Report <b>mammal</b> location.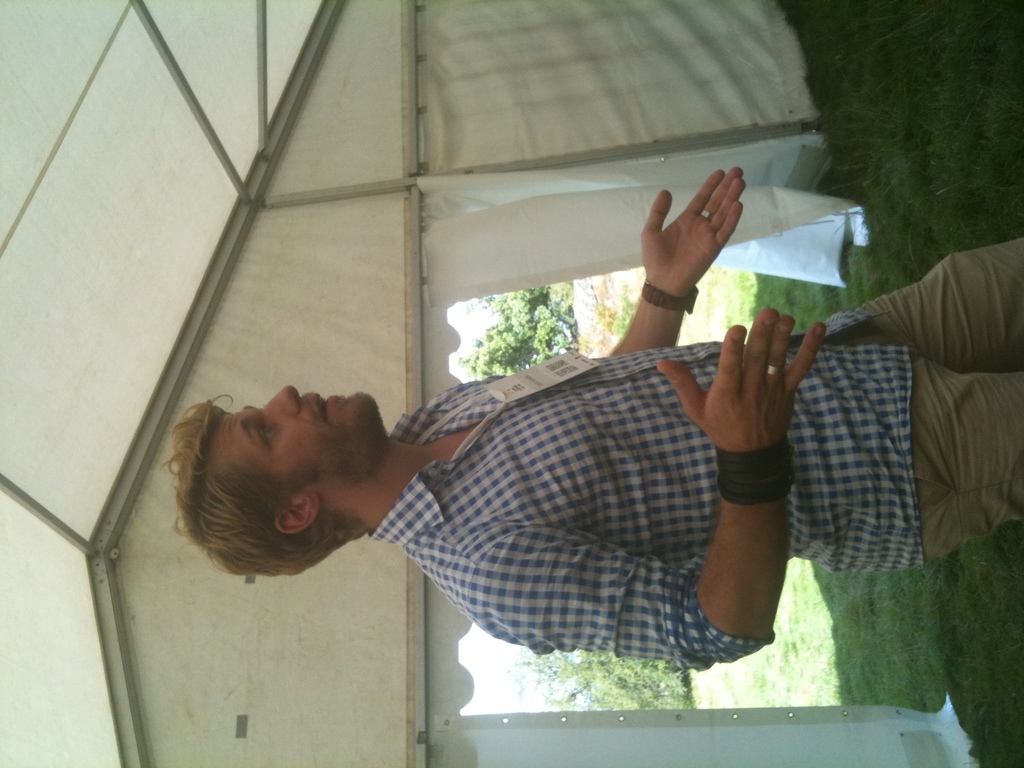
Report: [left=165, top=159, right=1023, bottom=675].
